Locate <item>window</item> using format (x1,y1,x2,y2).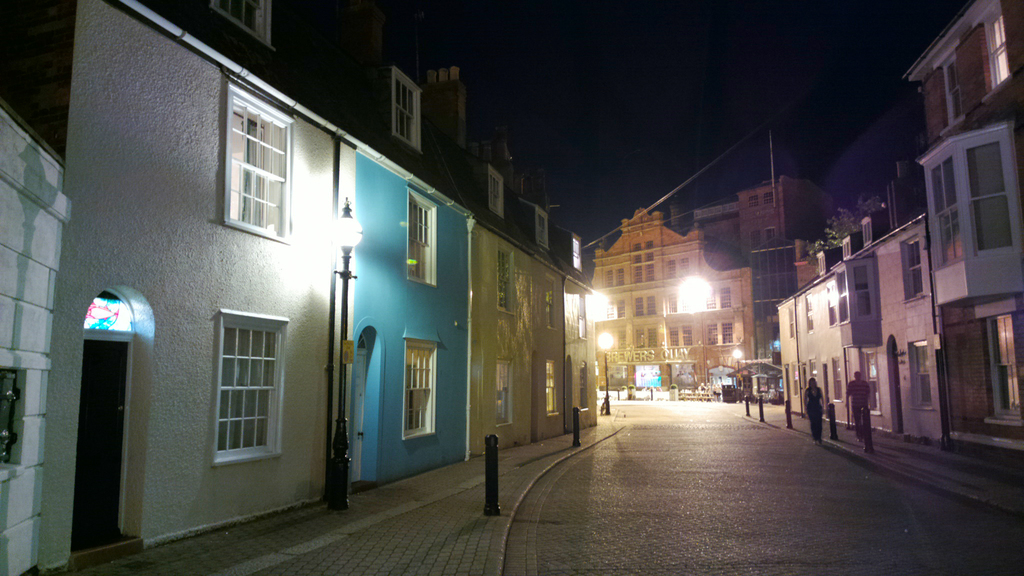
(709,290,717,309).
